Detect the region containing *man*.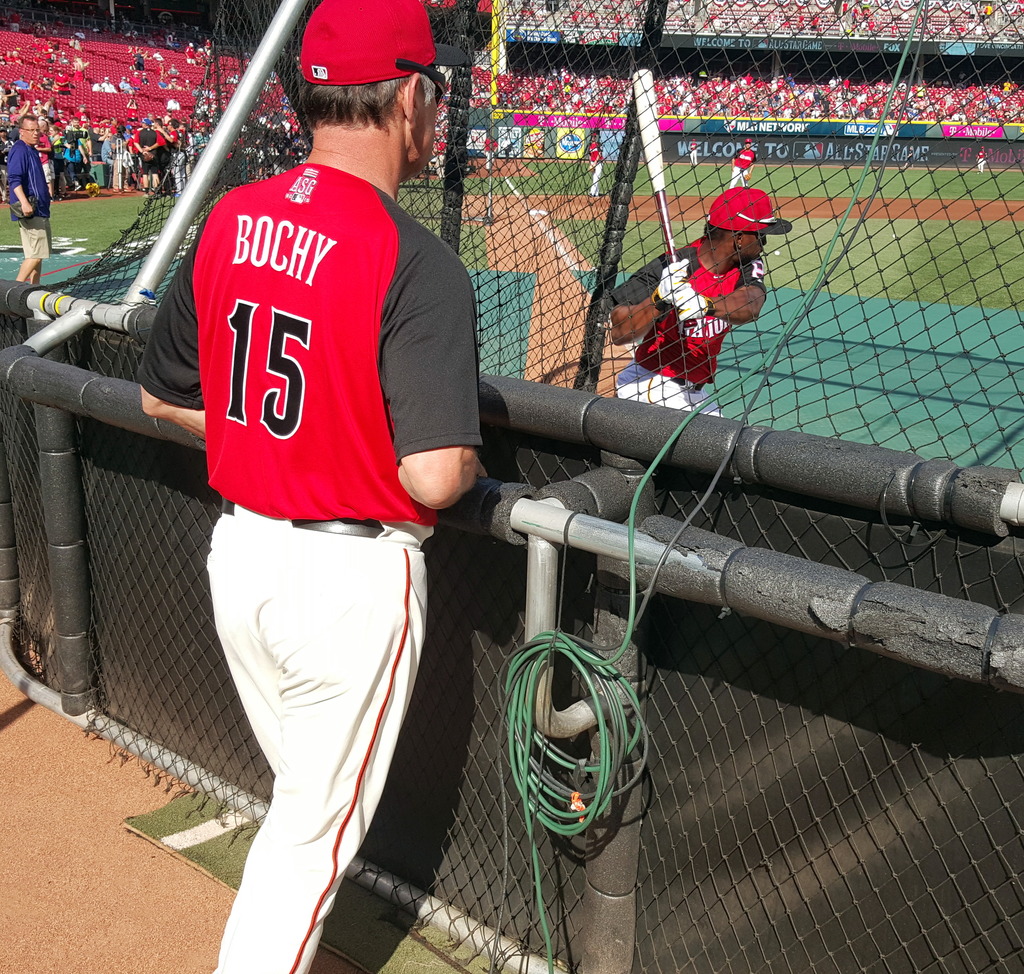
pyautogui.locateOnScreen(973, 141, 989, 173).
